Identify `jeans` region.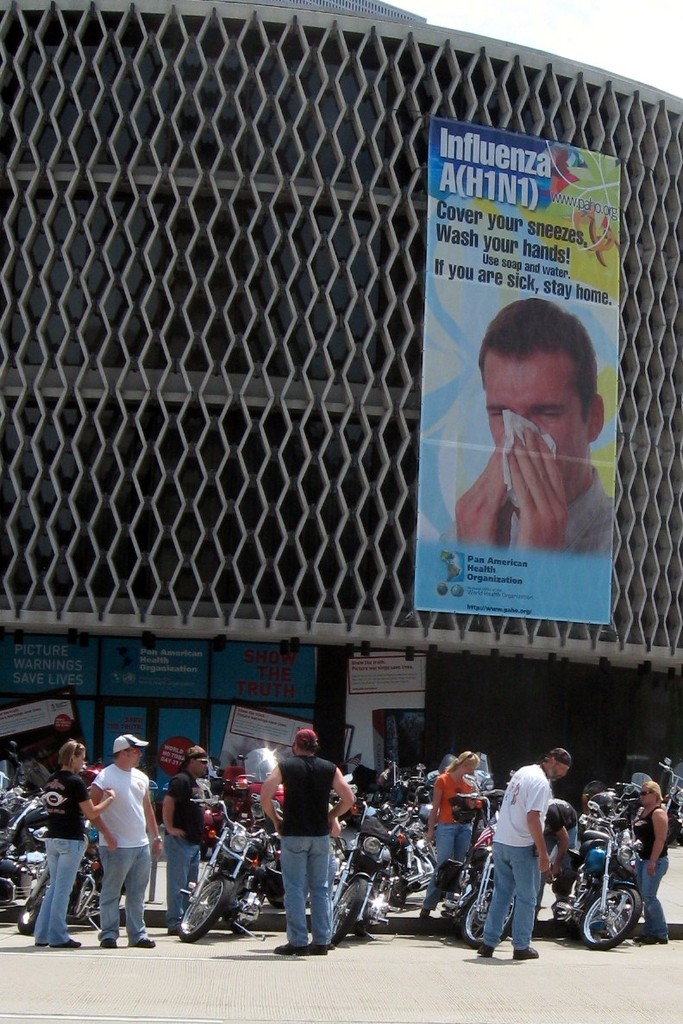
Region: left=636, top=854, right=666, bottom=935.
